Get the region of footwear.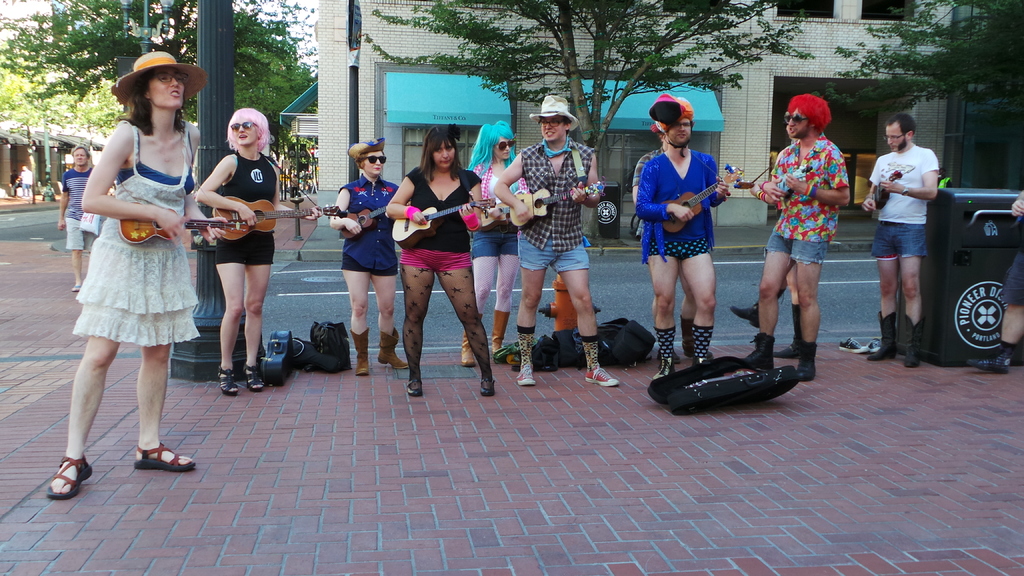
<region>692, 348, 708, 362</region>.
